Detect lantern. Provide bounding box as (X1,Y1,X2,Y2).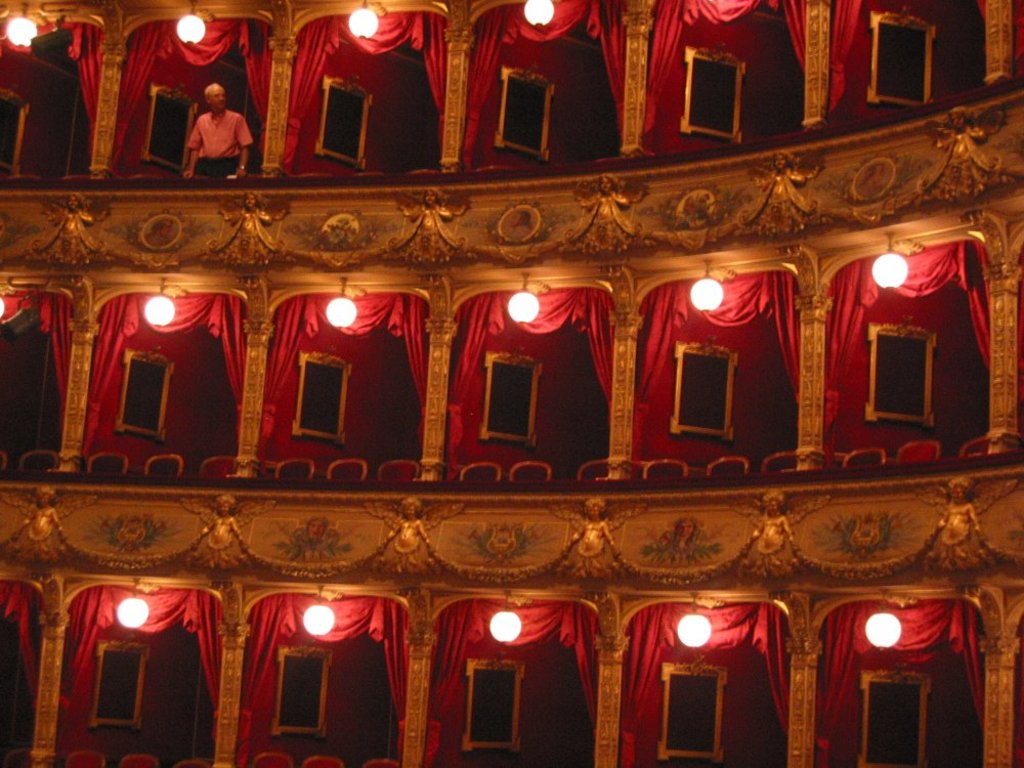
(689,260,725,309).
